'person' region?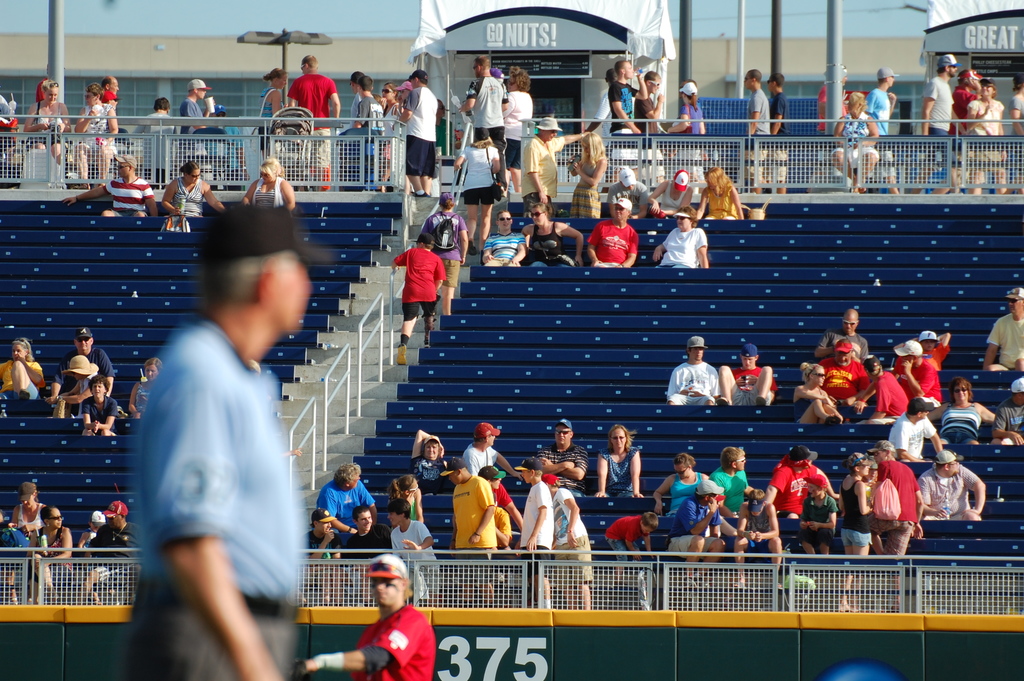
[244, 154, 297, 208]
